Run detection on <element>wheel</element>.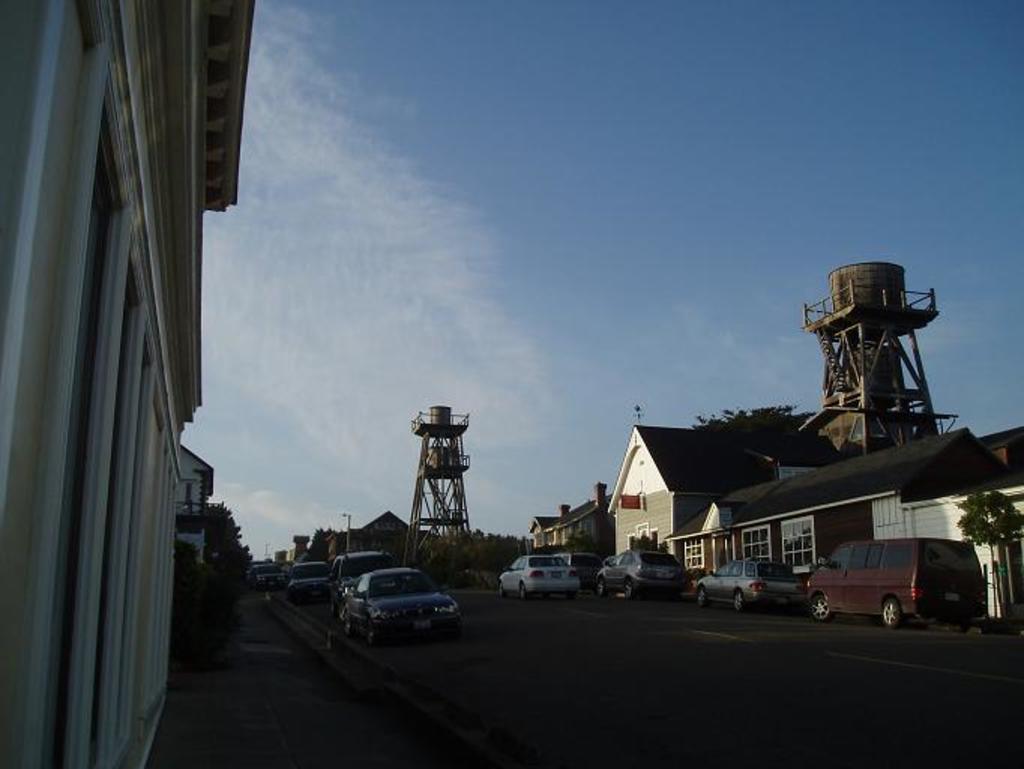
Result: 805:590:835:619.
